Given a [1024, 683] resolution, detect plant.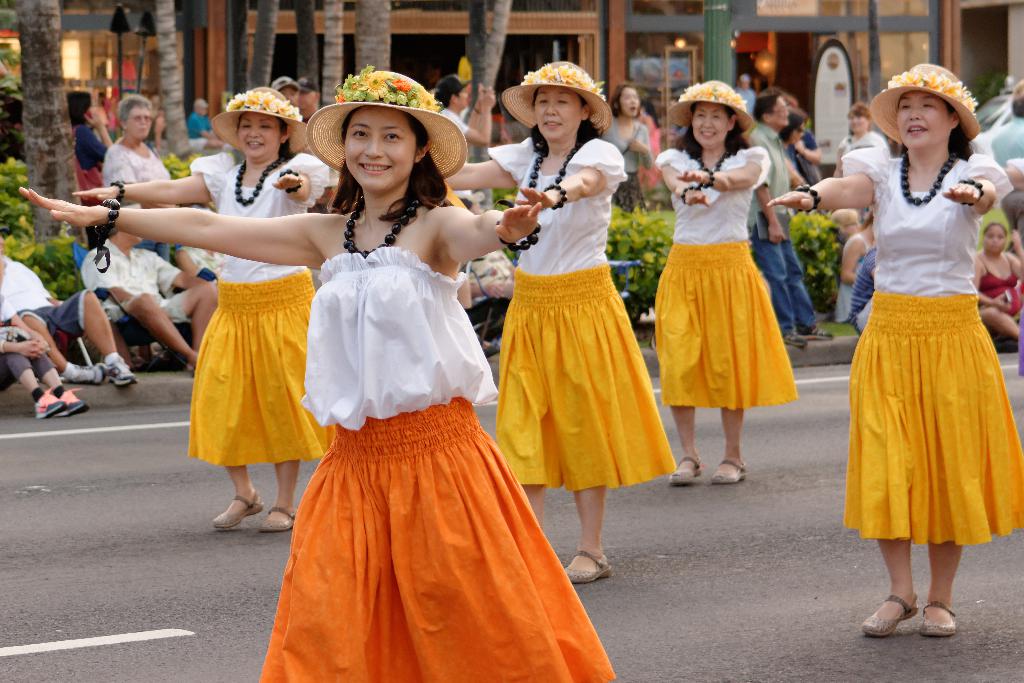
bbox=(508, 247, 526, 262).
